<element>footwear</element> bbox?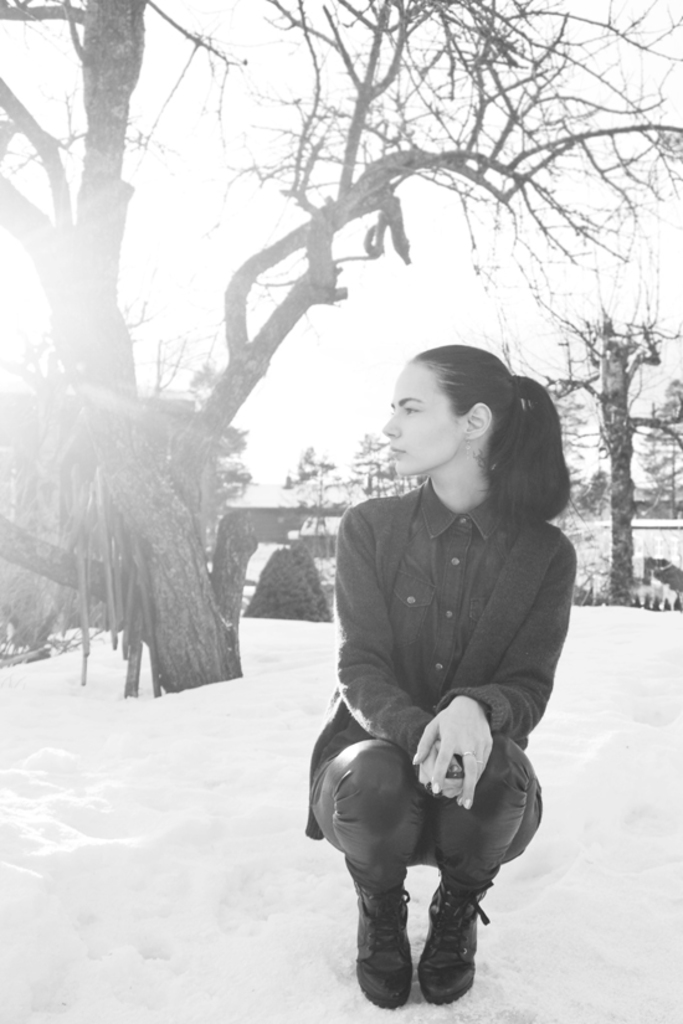
pyautogui.locateOnScreen(333, 811, 502, 1012)
